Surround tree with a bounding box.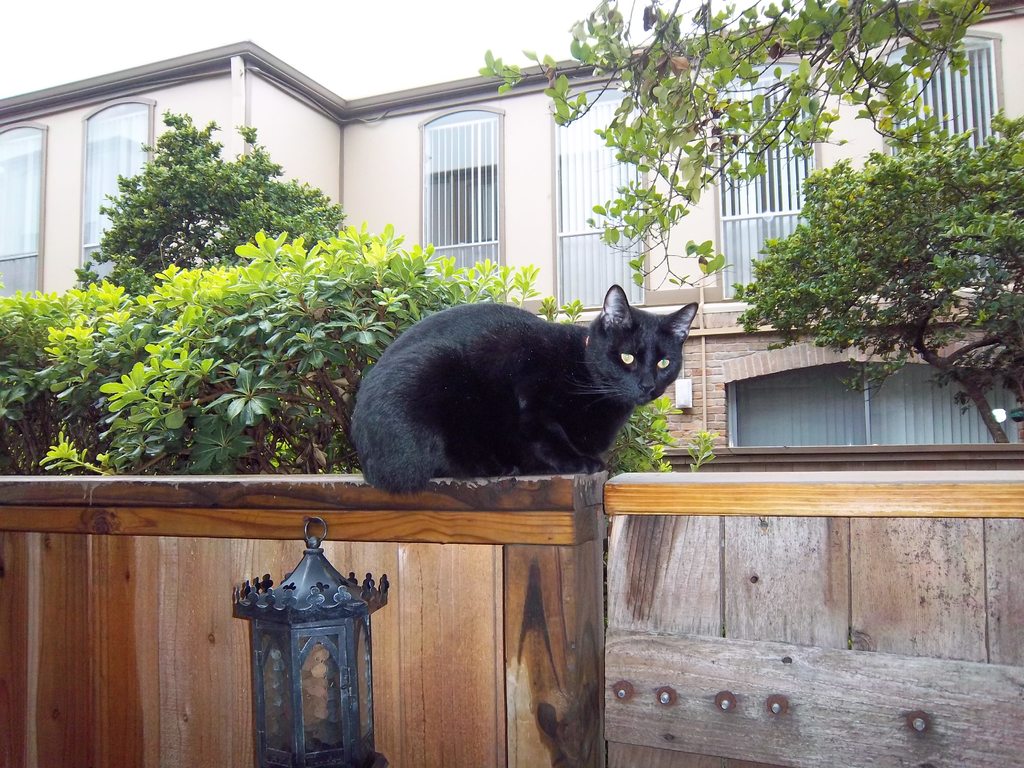
<region>476, 0, 1002, 291</region>.
